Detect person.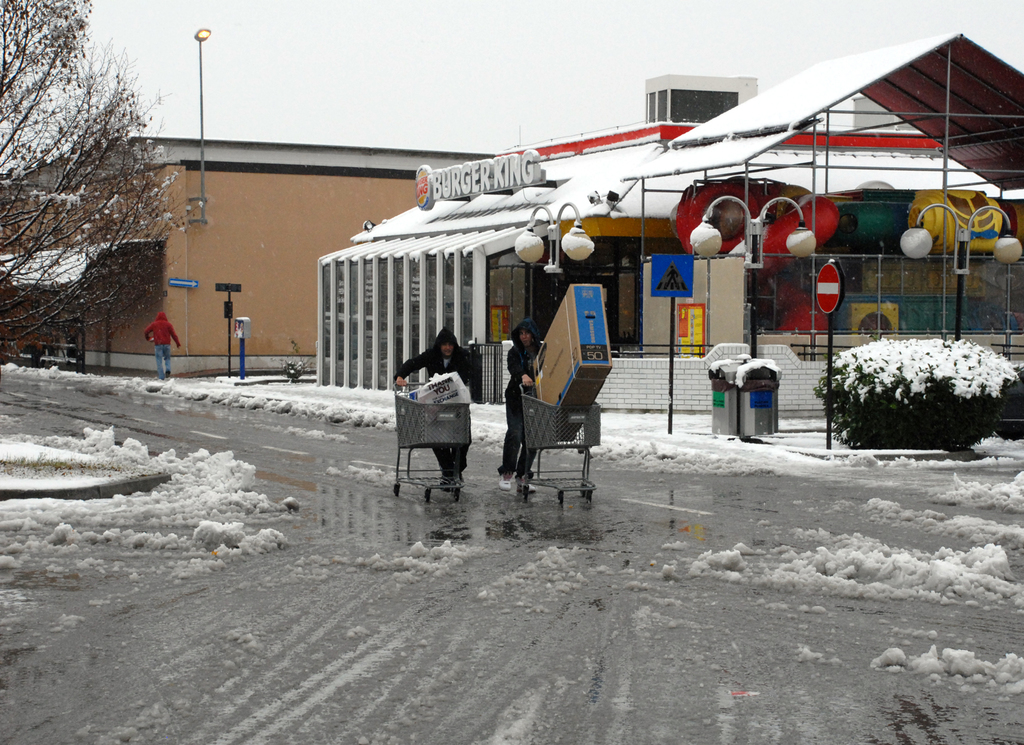
Detected at bbox=(406, 327, 477, 500).
